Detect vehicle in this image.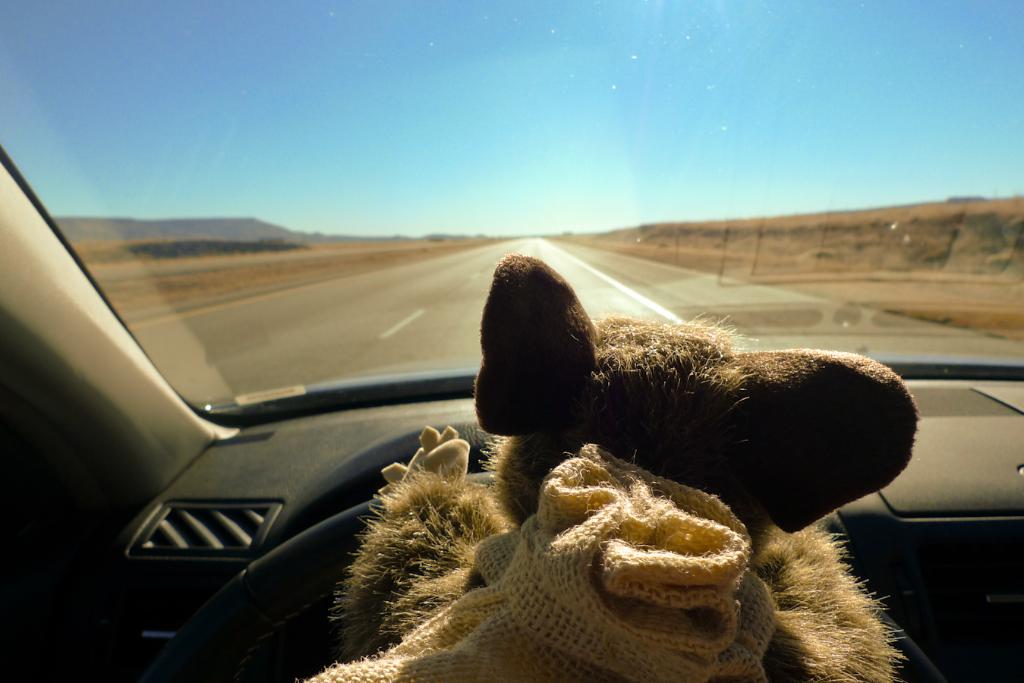
Detection: l=0, t=0, r=1023, b=682.
